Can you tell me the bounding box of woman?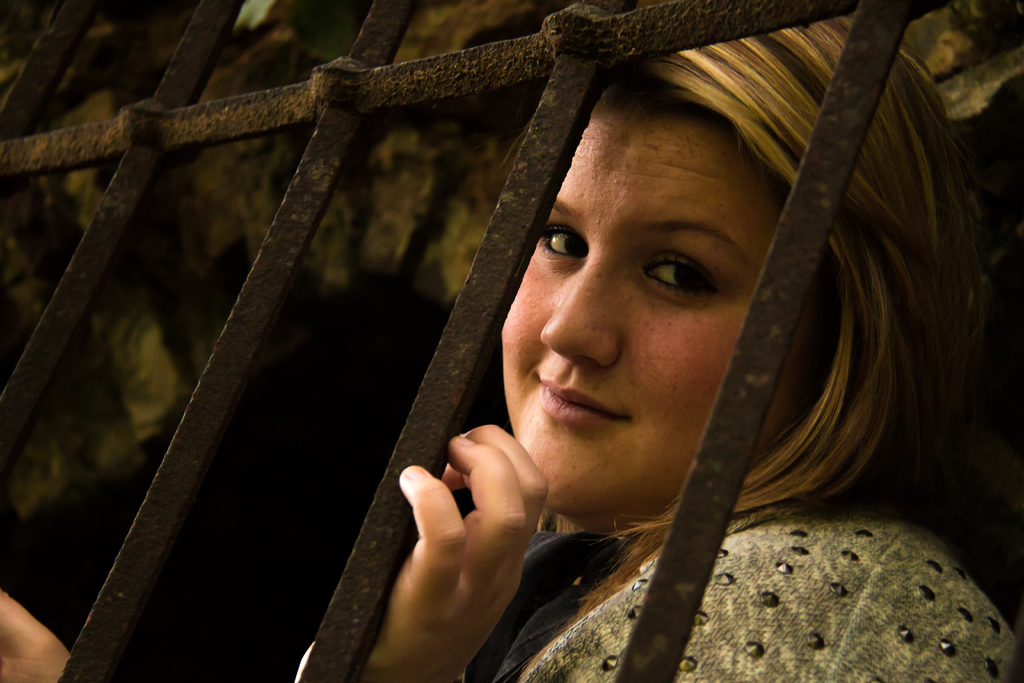
x1=20 y1=26 x2=1022 y2=679.
